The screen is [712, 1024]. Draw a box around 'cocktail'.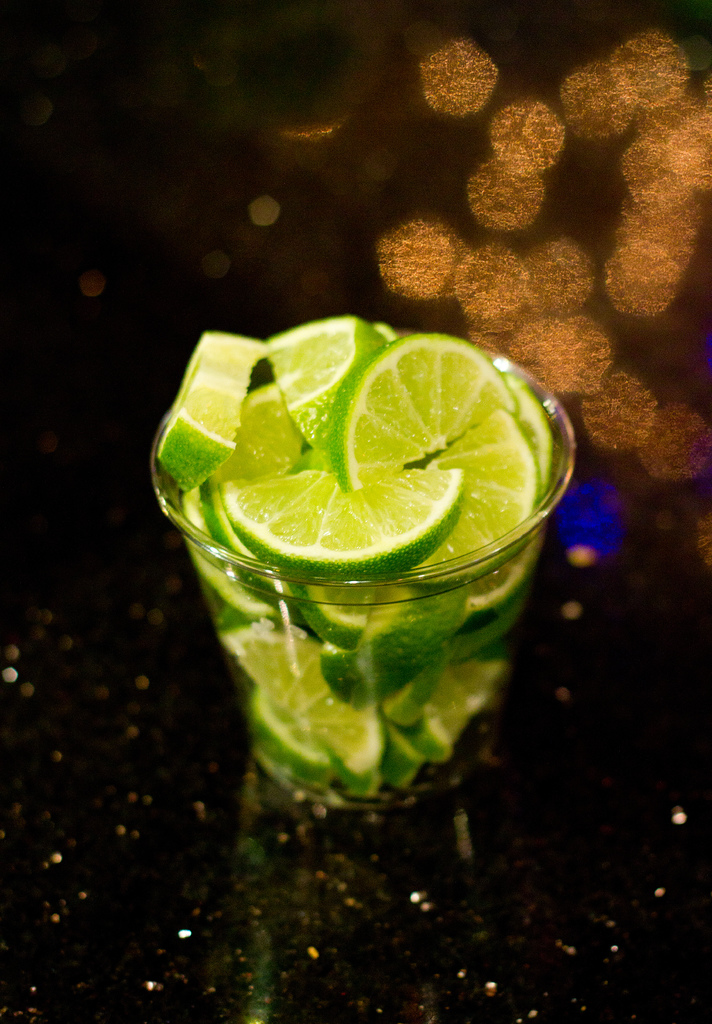
x1=184, y1=271, x2=578, y2=816.
